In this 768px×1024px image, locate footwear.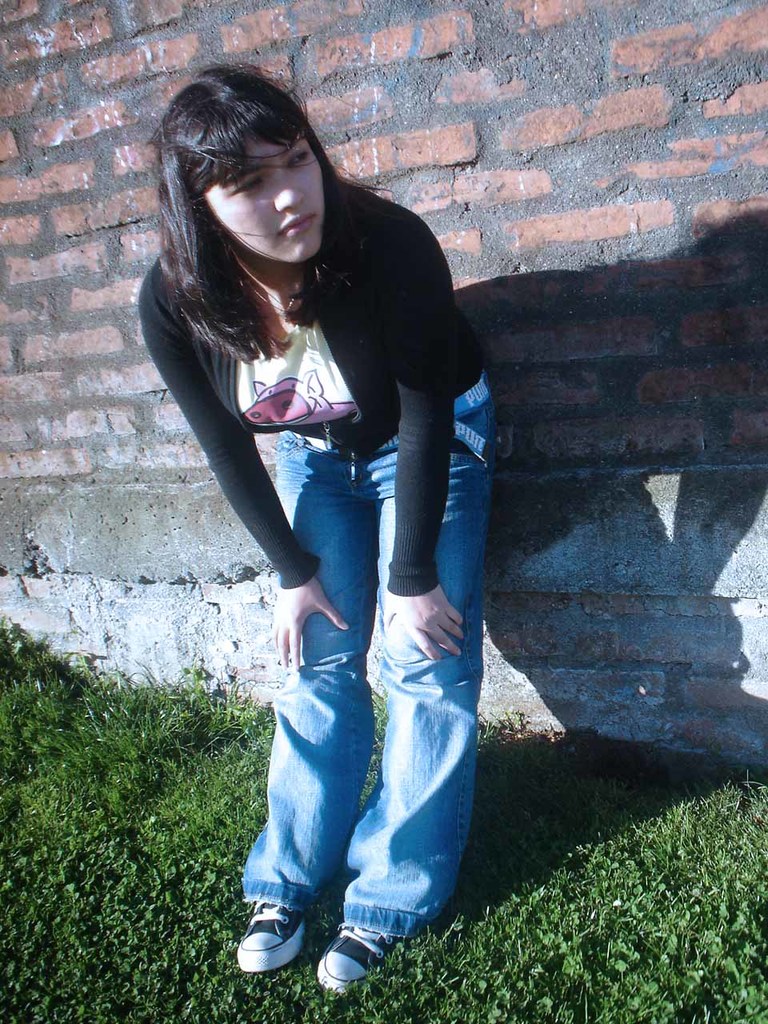
Bounding box: bbox(233, 898, 318, 981).
